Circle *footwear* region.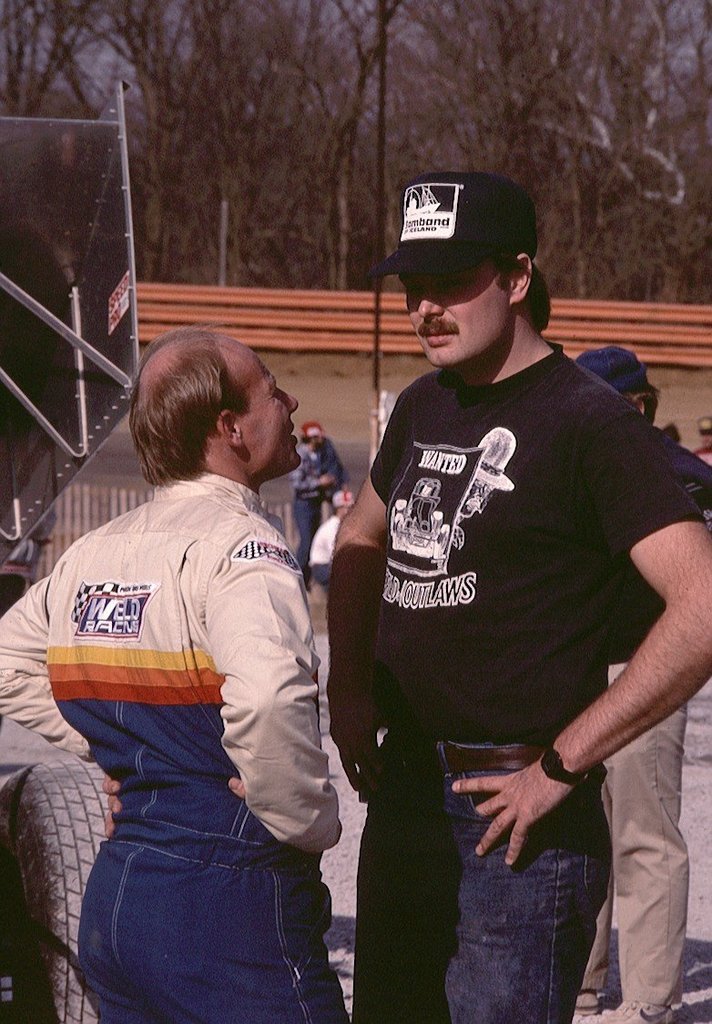
Region: box=[596, 998, 679, 1023].
